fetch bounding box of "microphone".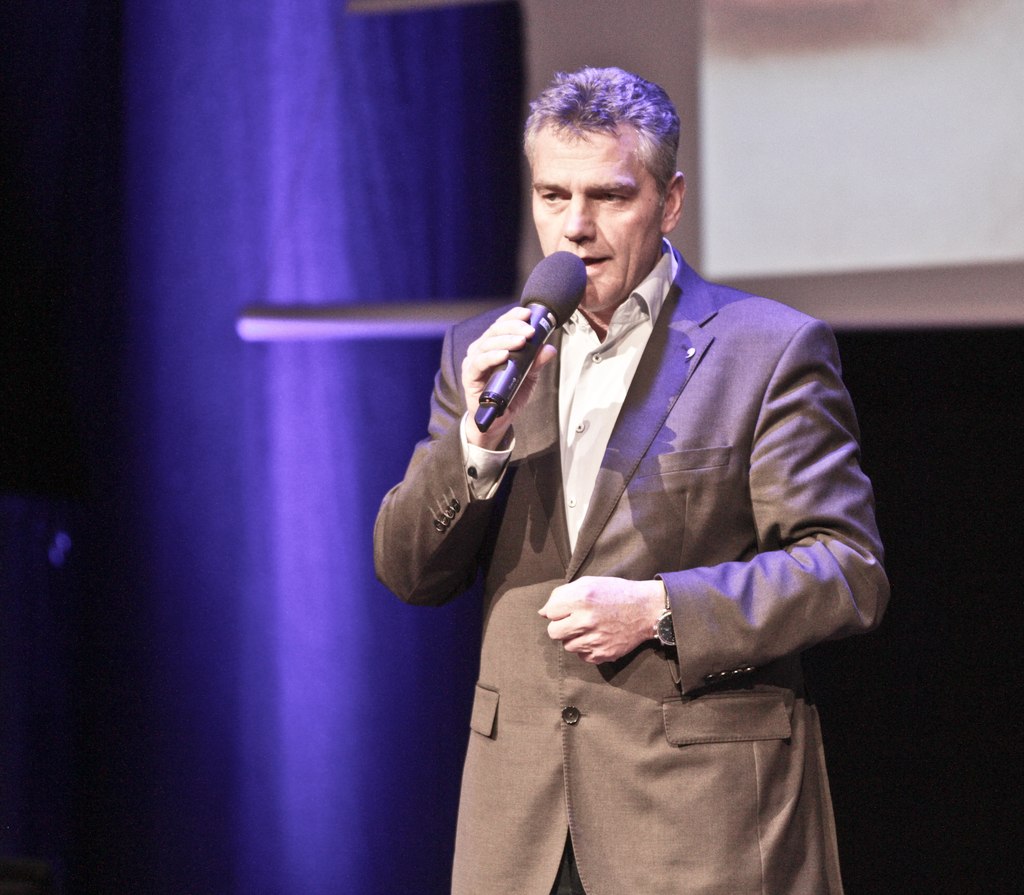
Bbox: l=445, t=284, r=555, b=431.
